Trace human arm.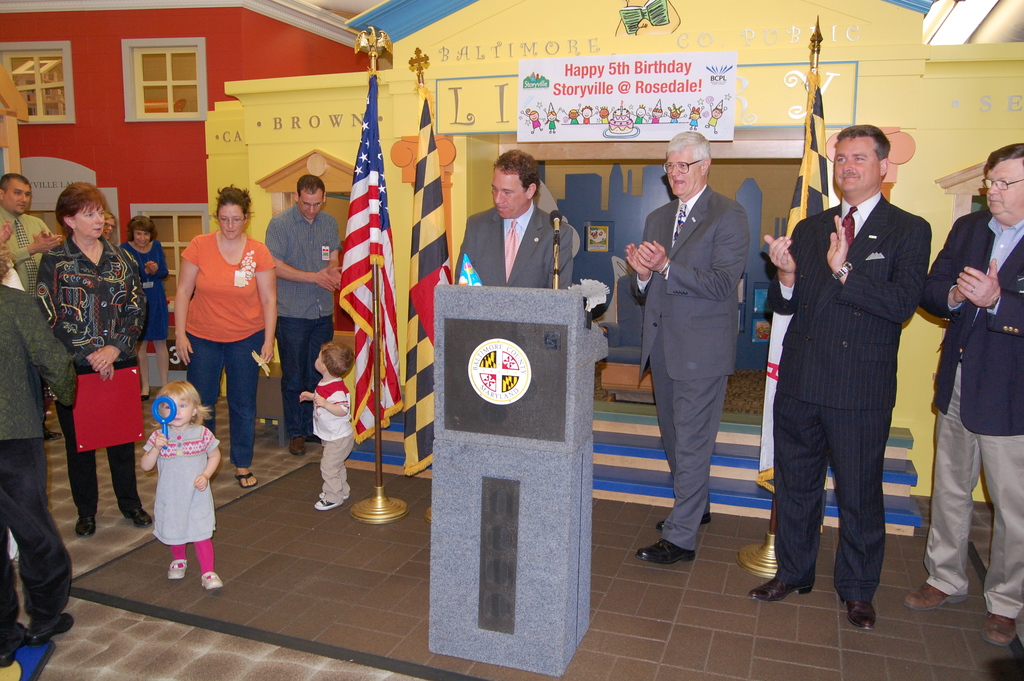
Traced to <region>325, 215, 345, 274</region>.
